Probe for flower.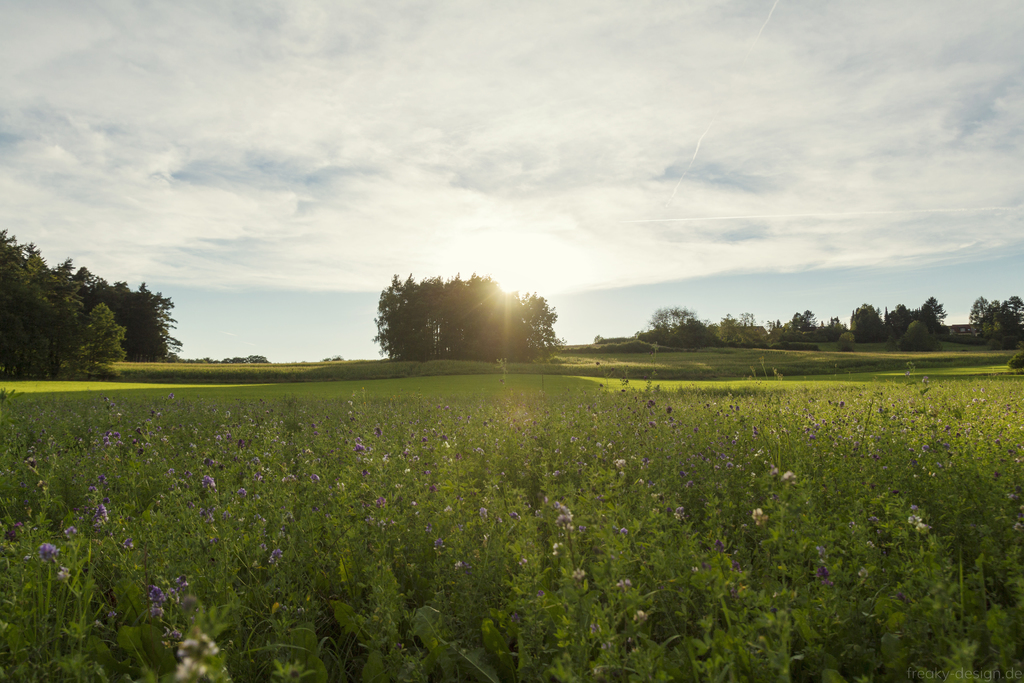
Probe result: (476, 445, 484, 454).
